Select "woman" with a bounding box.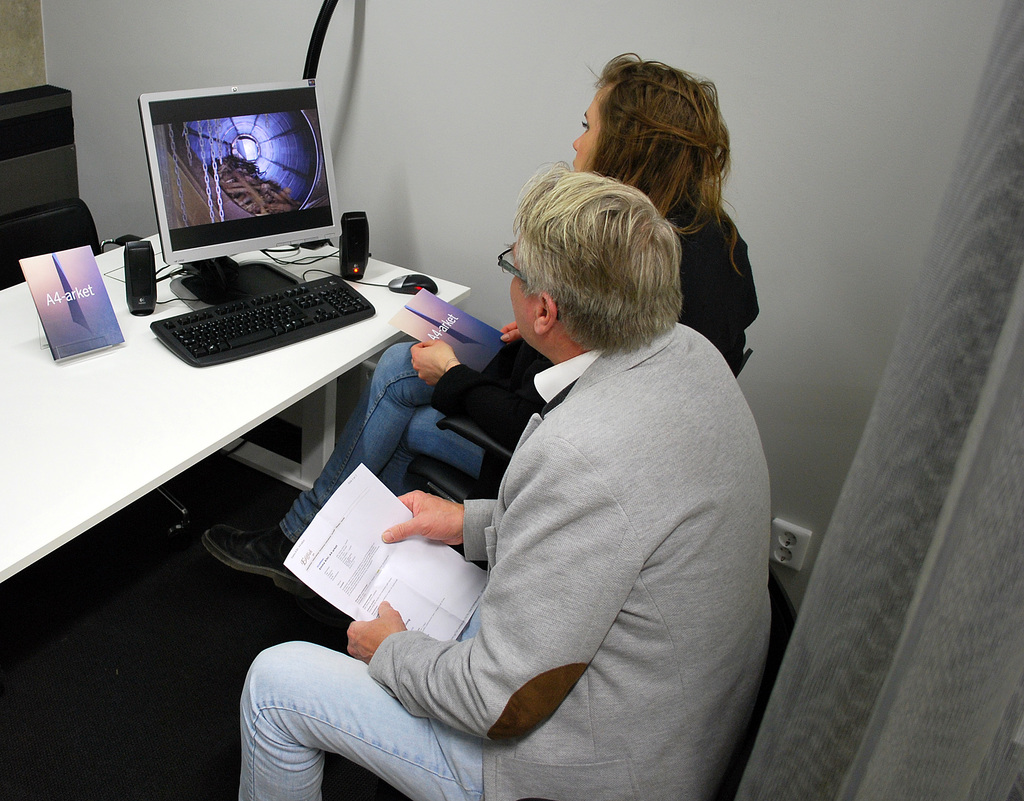
x1=140, y1=47, x2=786, y2=560.
